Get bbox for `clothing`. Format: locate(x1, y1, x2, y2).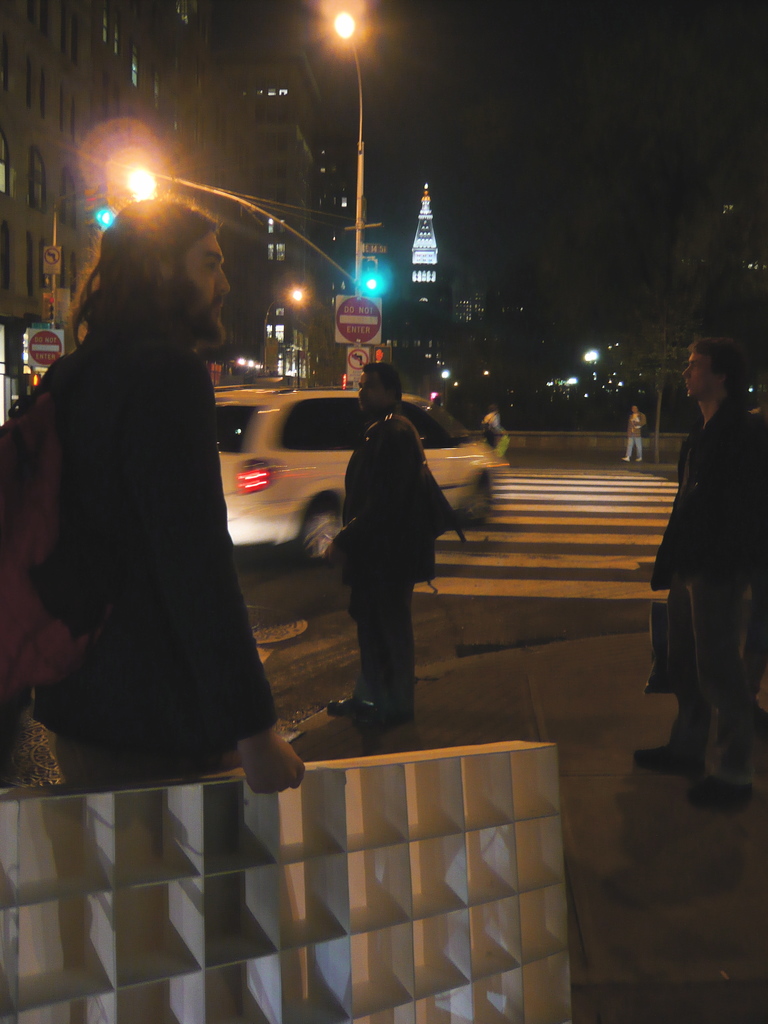
locate(337, 406, 436, 711).
